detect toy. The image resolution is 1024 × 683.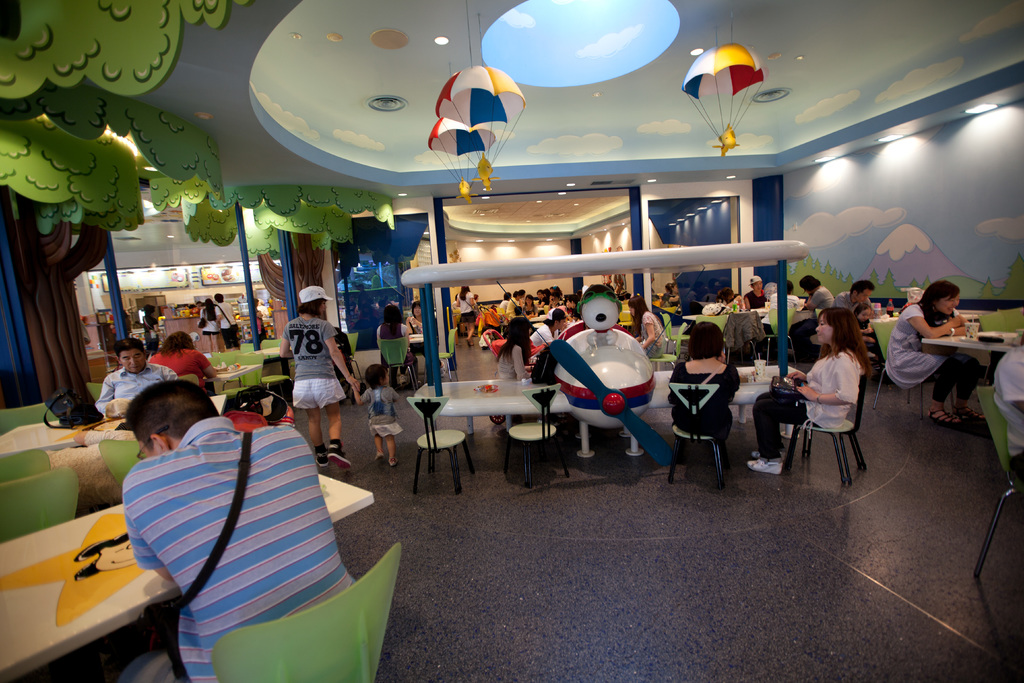
377:259:824:461.
